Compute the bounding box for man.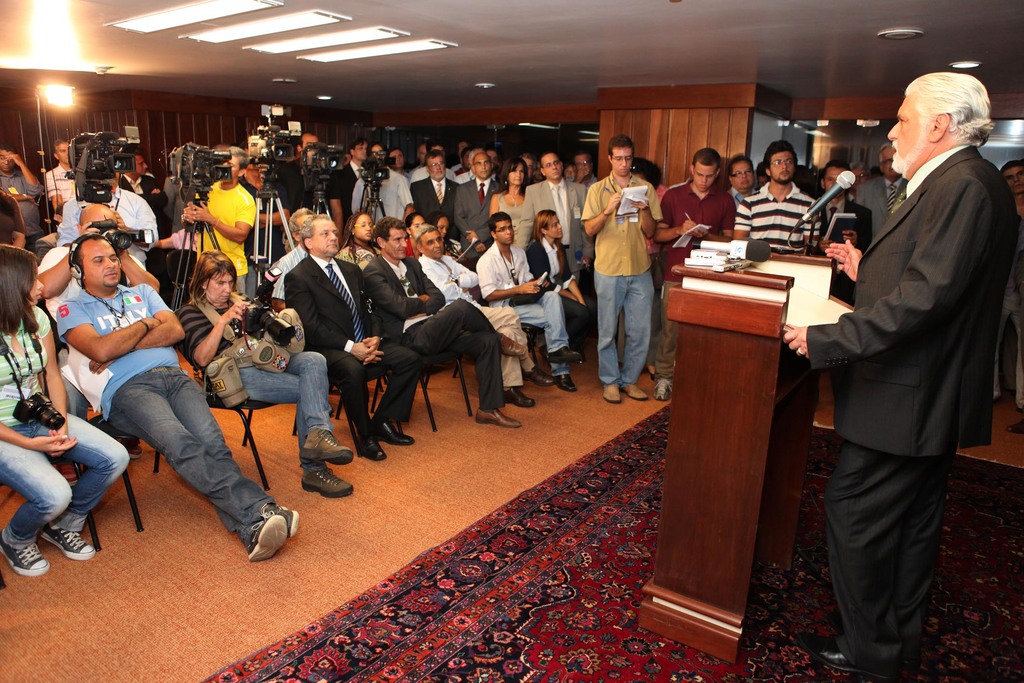
bbox=[361, 213, 529, 431].
